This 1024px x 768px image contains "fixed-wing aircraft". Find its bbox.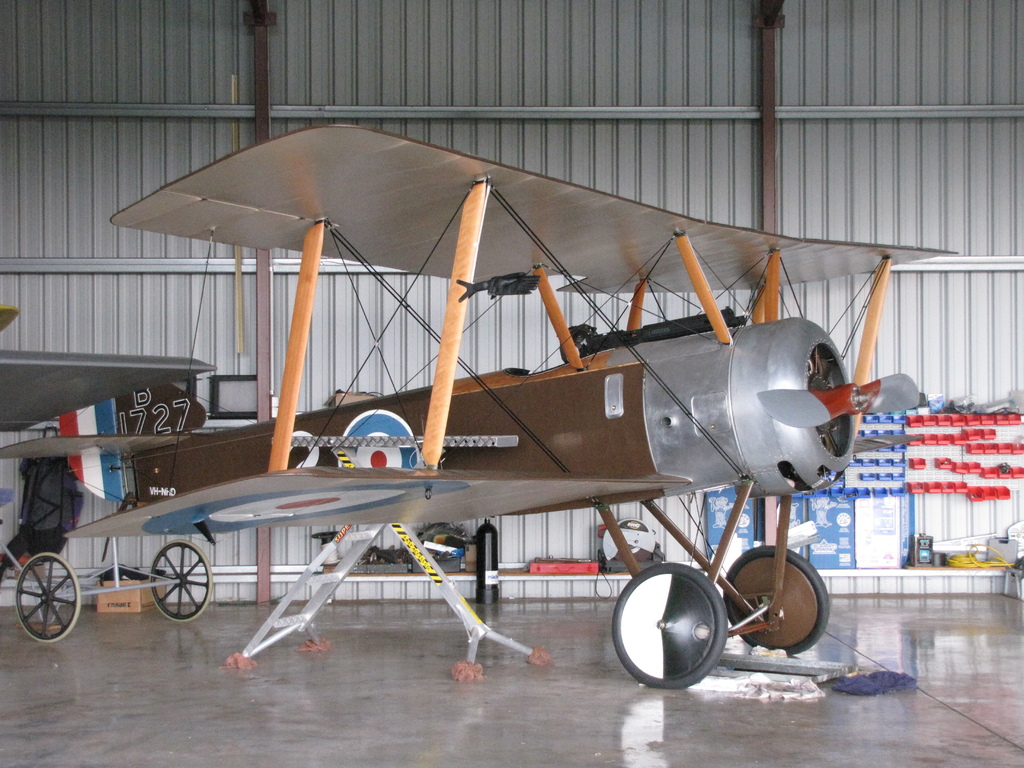
[left=0, top=119, right=966, bottom=689].
